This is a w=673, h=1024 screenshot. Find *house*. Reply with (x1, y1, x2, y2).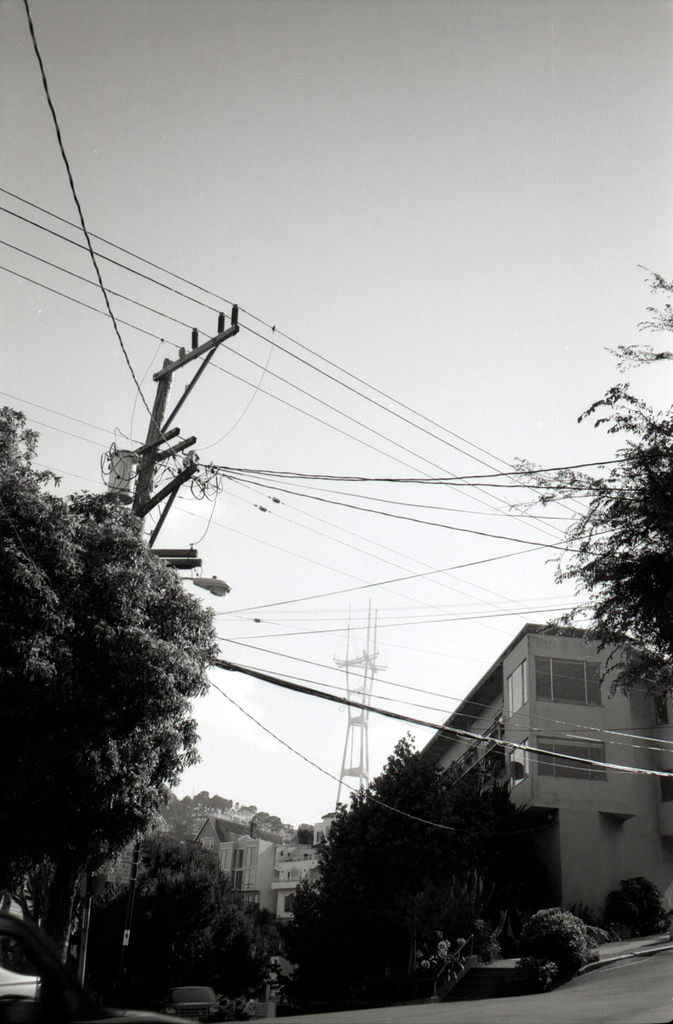
(339, 595, 662, 954).
